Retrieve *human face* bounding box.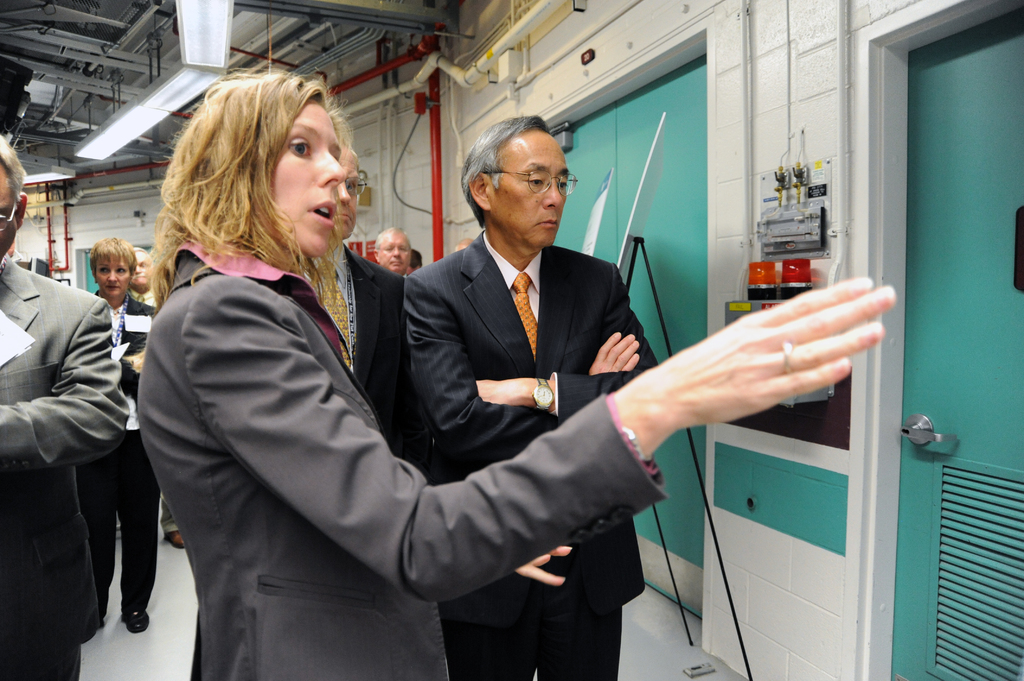
Bounding box: bbox(269, 106, 342, 257).
